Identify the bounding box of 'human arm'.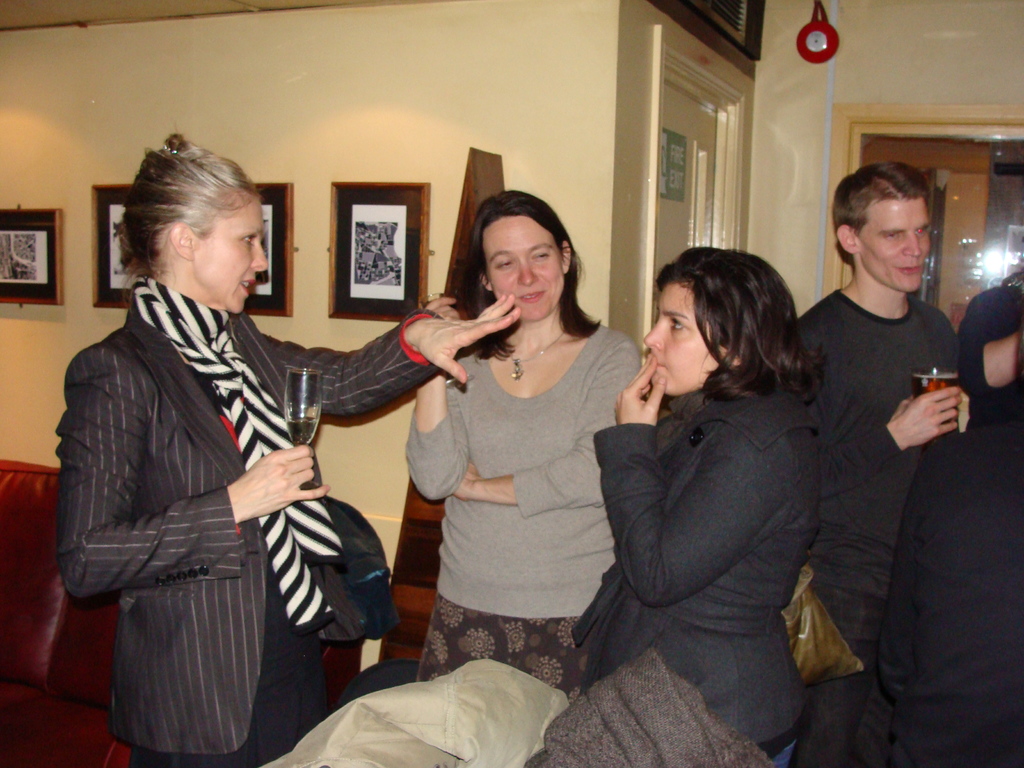
(220,442,328,526).
